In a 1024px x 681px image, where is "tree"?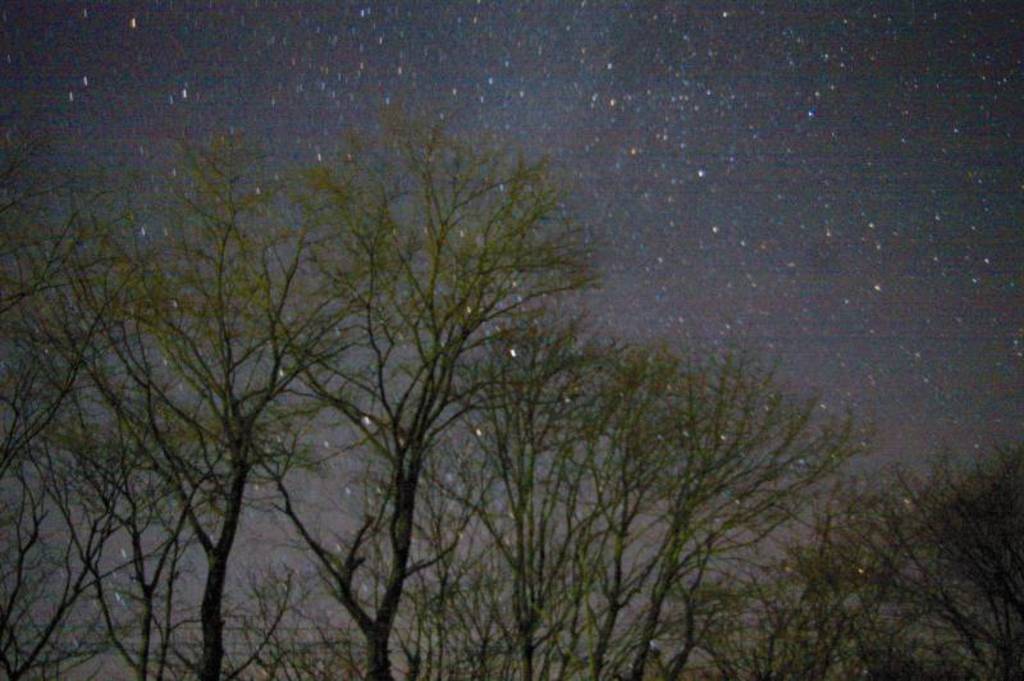
BBox(0, 133, 353, 680).
